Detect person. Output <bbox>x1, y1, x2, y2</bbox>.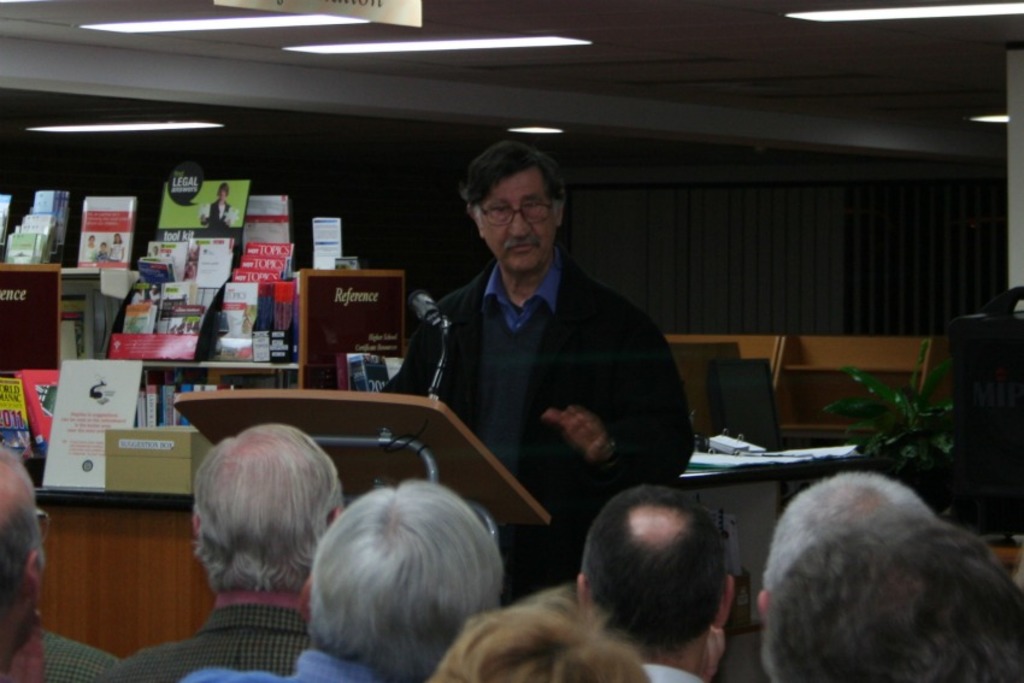
<bbox>442, 584, 651, 682</bbox>.
